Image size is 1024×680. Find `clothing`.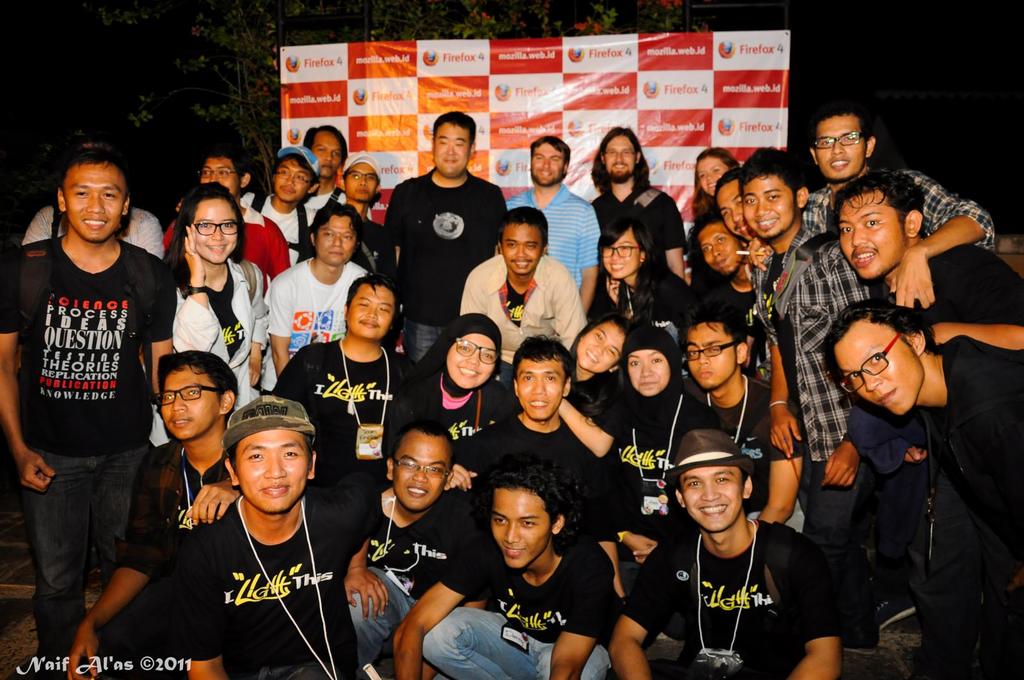
[452,415,645,555].
